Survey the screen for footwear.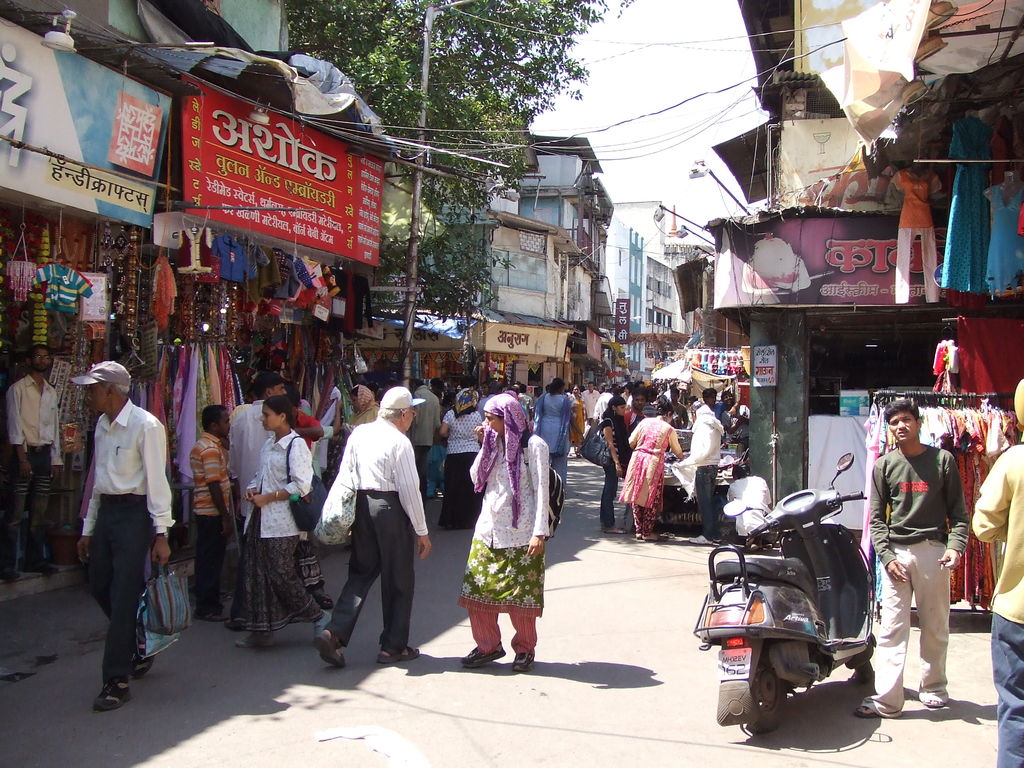
Survey found: crop(685, 536, 713, 547).
